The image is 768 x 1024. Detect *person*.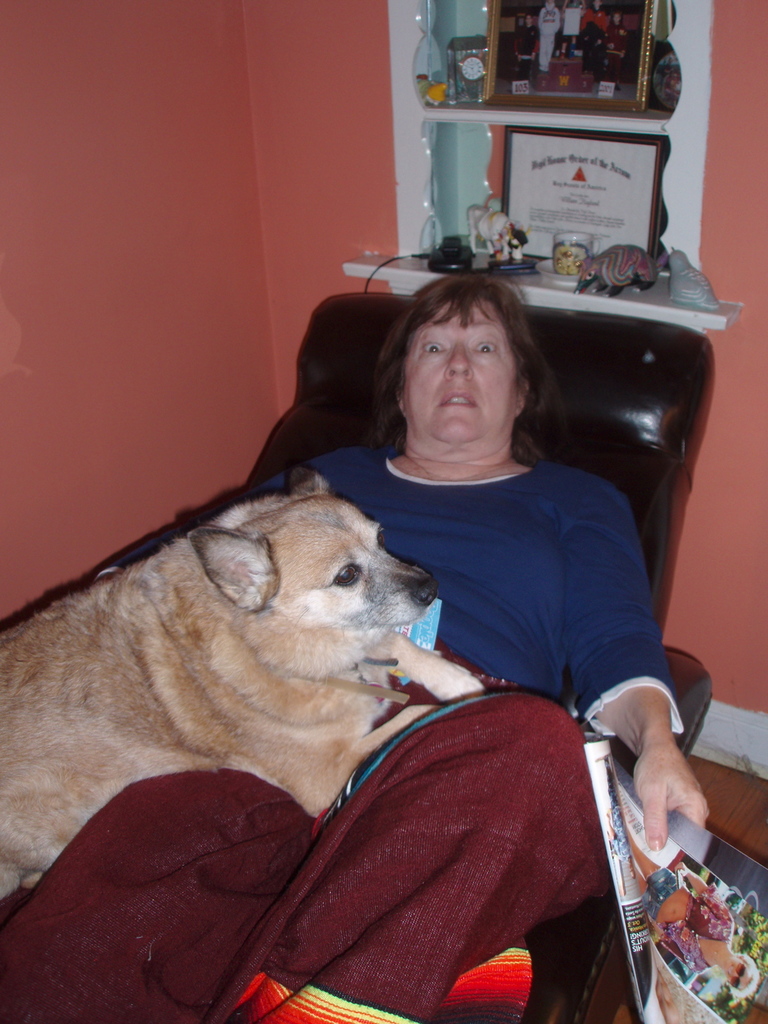
Detection: box(0, 274, 708, 1023).
